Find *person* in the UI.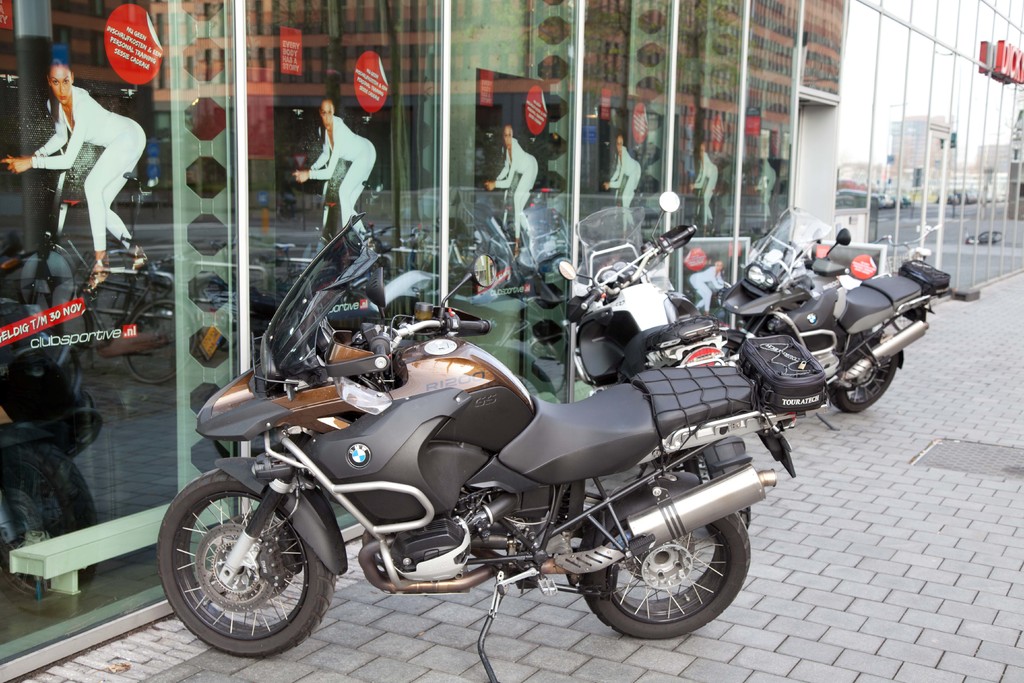
UI element at x1=687, y1=143, x2=719, y2=238.
